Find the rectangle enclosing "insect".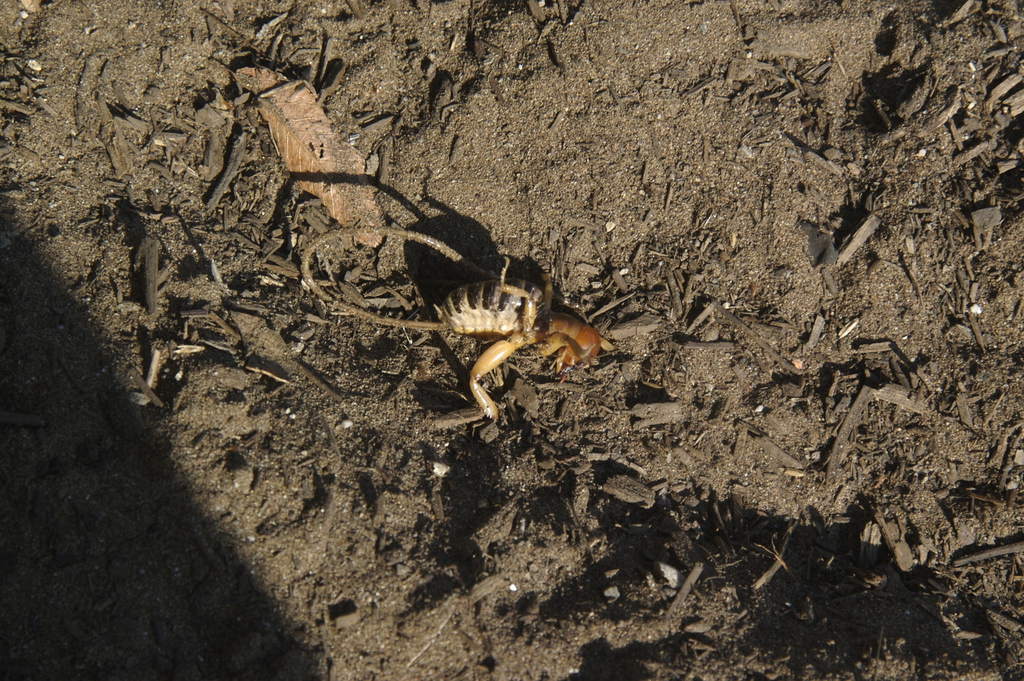
Rect(299, 226, 601, 420).
